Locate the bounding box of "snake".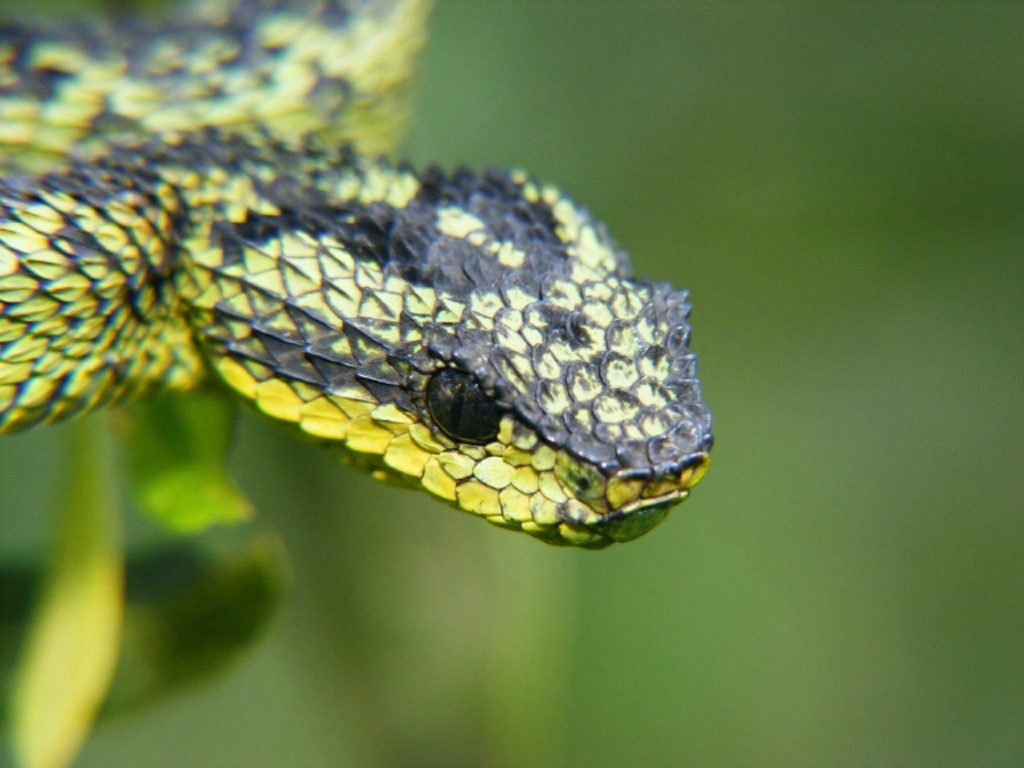
Bounding box: <bbox>0, 0, 716, 548</bbox>.
